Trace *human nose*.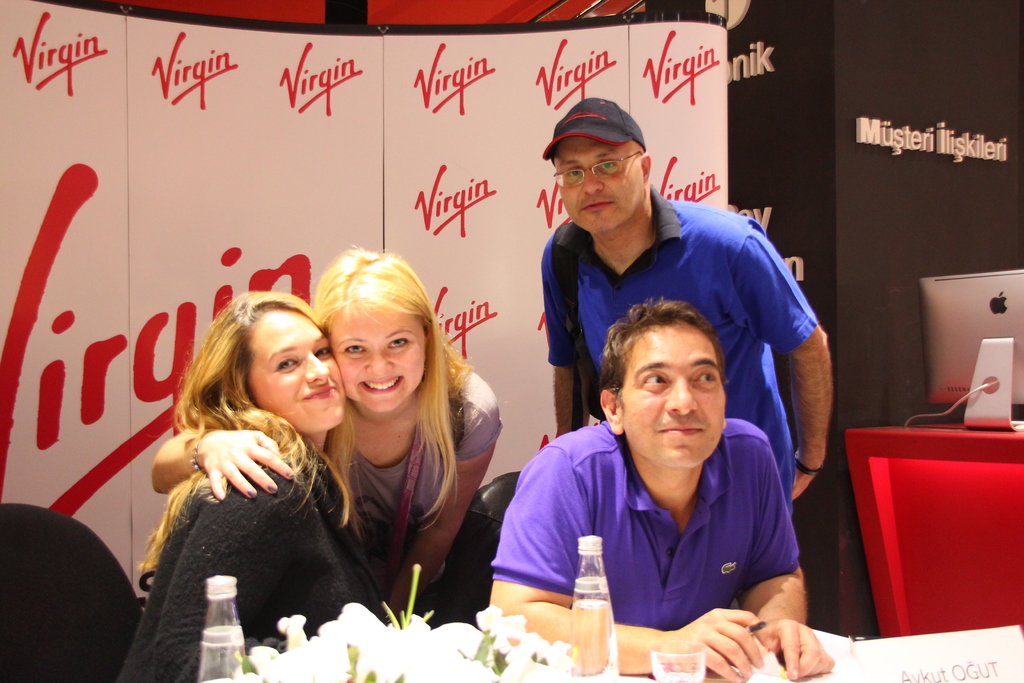
Traced to <box>304,349,328,387</box>.
